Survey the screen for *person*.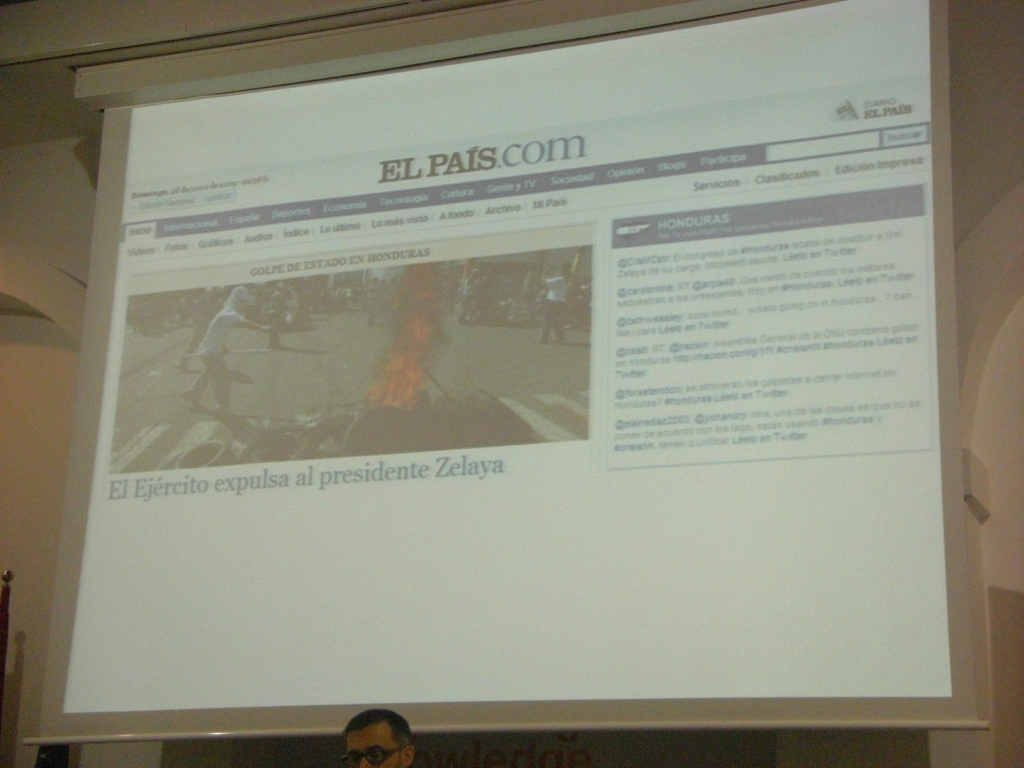
Survey found: l=539, t=264, r=579, b=344.
